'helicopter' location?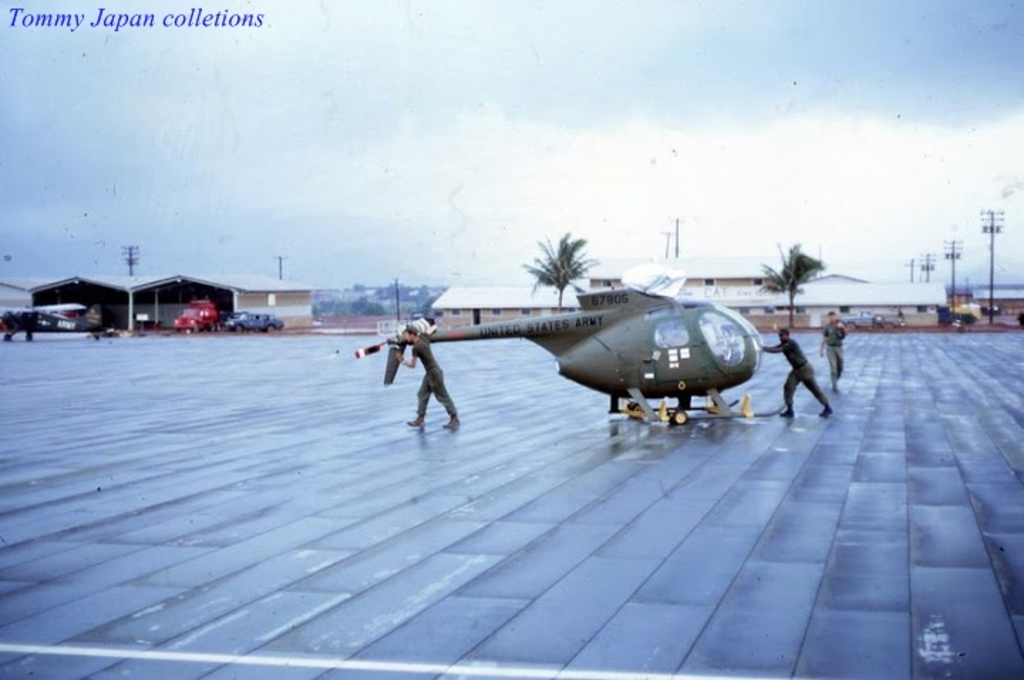
381, 263, 768, 431
